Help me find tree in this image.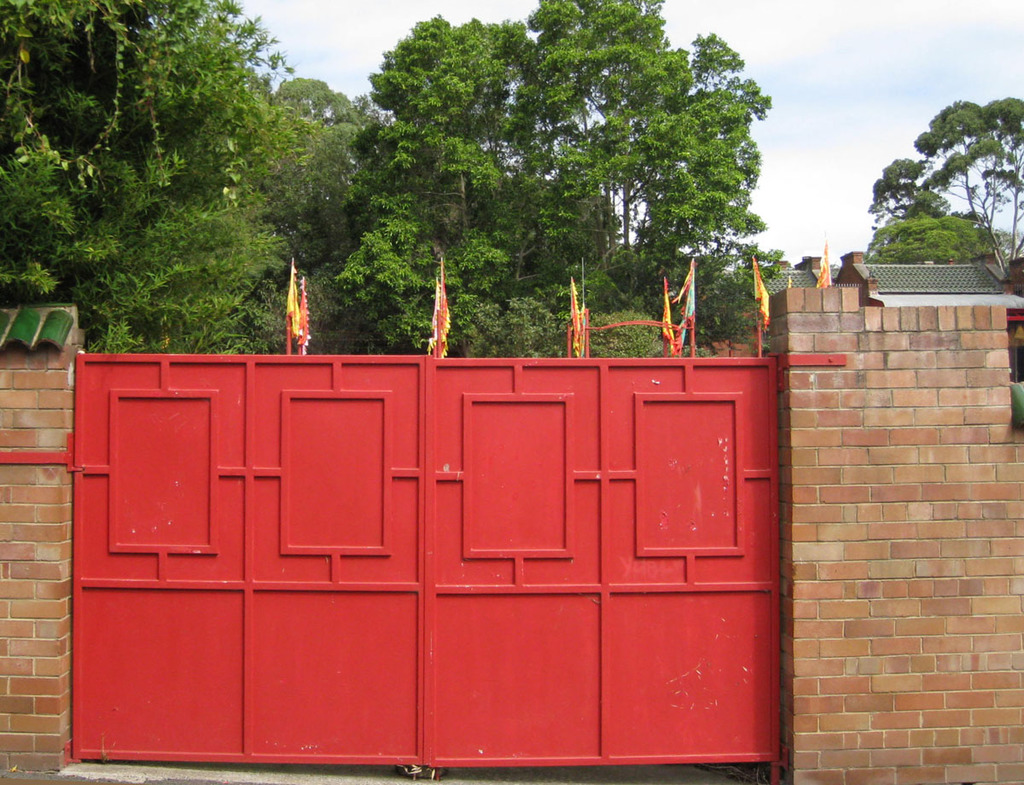
Found it: x1=911, y1=95, x2=1023, y2=272.
